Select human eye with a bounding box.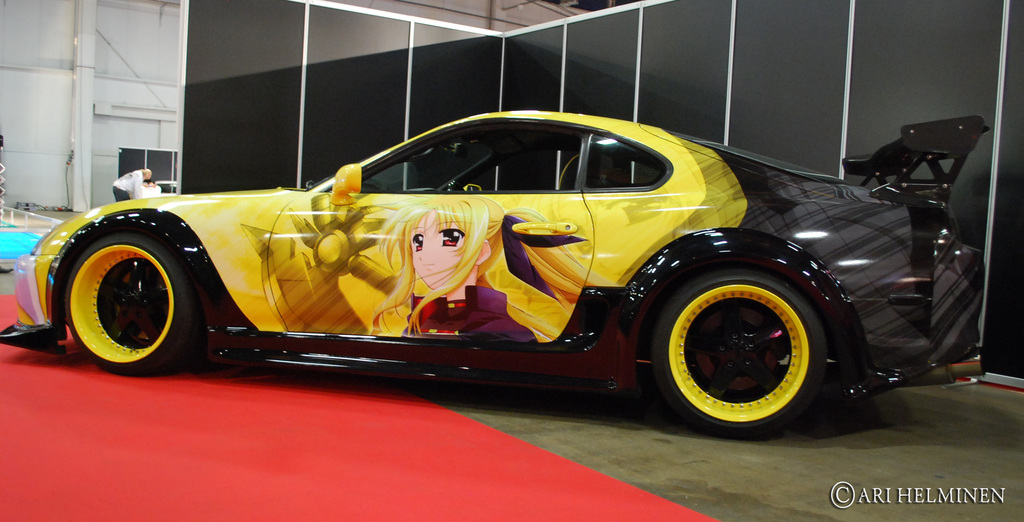
[408,232,421,255].
